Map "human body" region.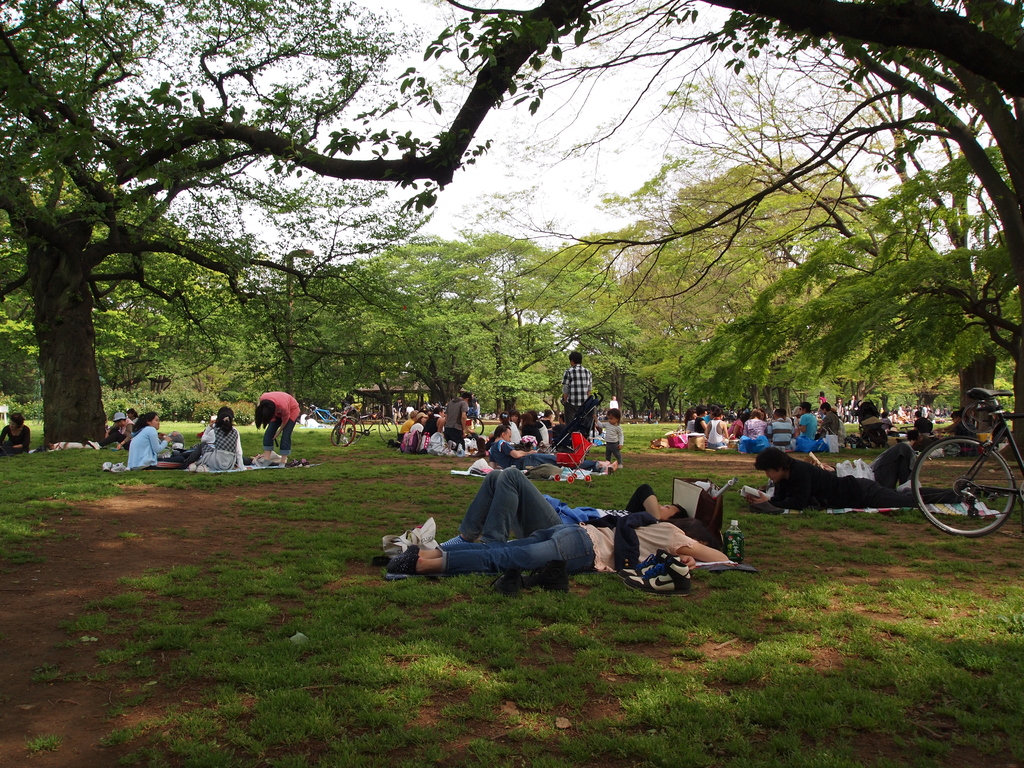
Mapped to bbox=[131, 417, 136, 424].
